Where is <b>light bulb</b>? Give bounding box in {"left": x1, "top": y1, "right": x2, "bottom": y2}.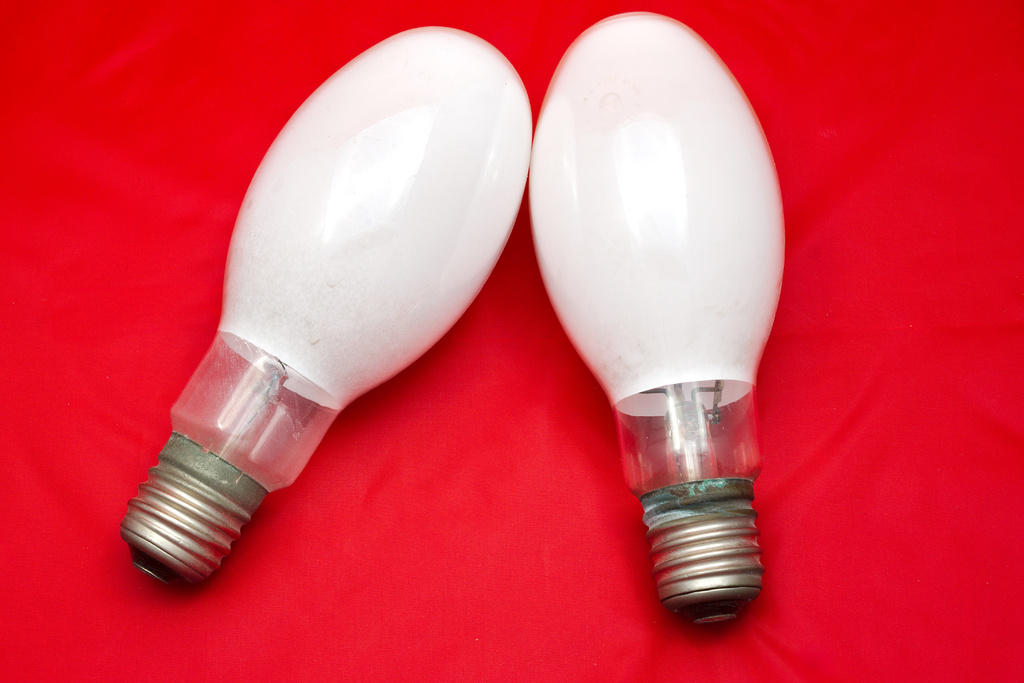
{"left": 114, "top": 24, "right": 534, "bottom": 585}.
